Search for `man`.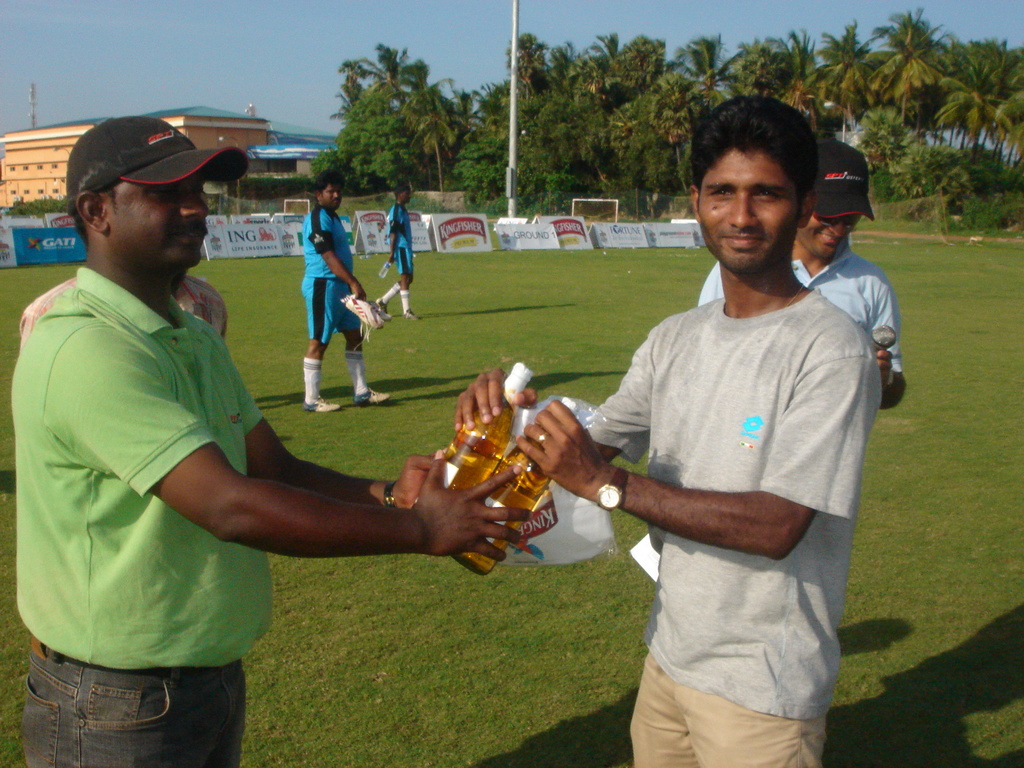
Found at detection(690, 136, 907, 413).
